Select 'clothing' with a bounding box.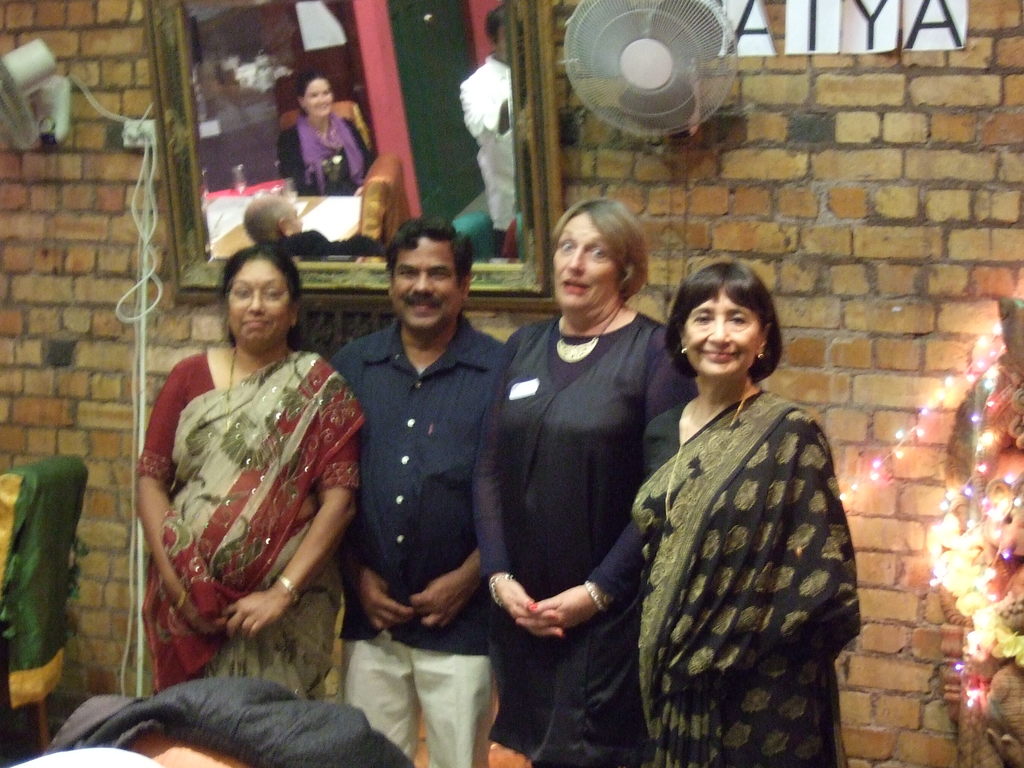
[x1=471, y1=308, x2=703, y2=767].
